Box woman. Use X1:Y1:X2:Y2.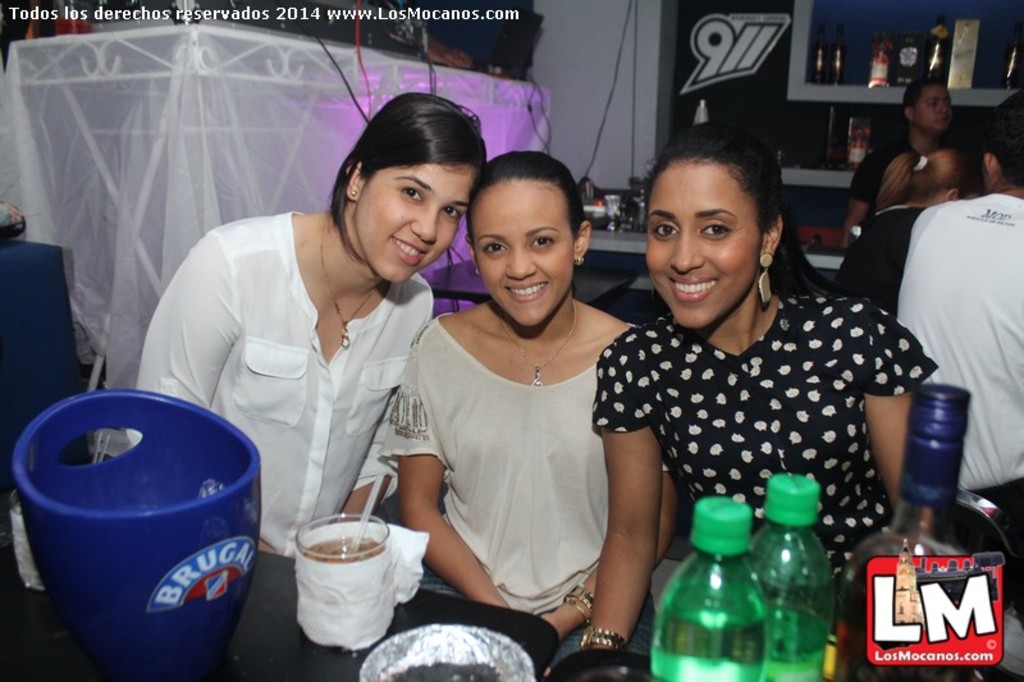
824:142:986:331.
